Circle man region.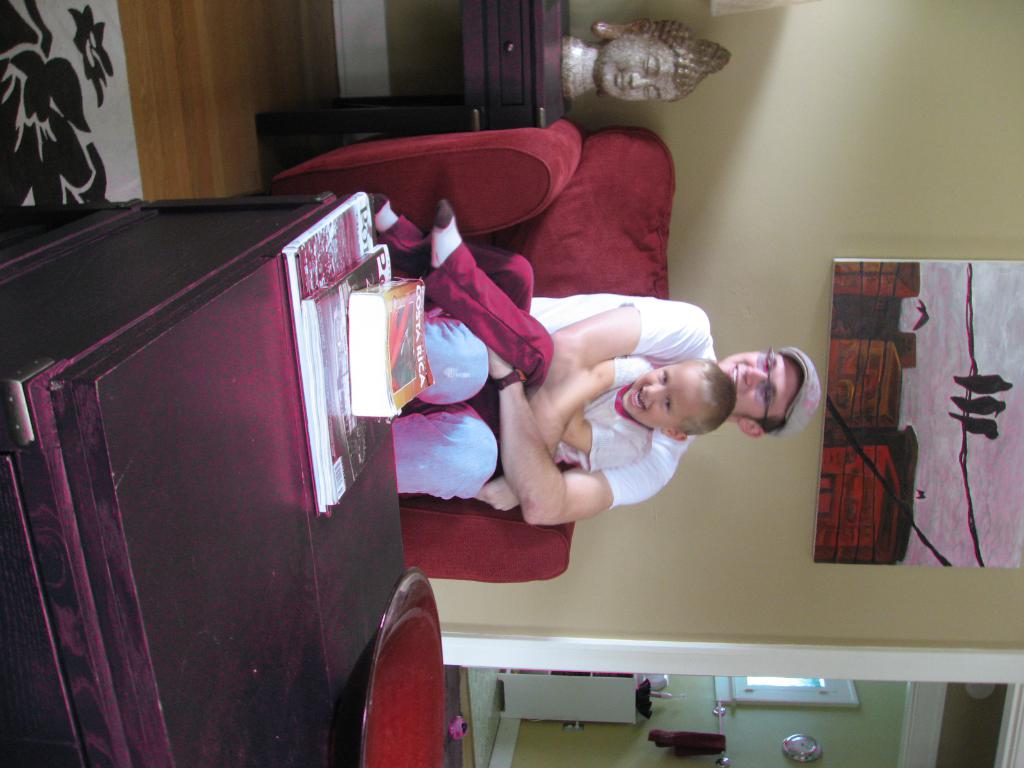
Region: (396,294,822,528).
